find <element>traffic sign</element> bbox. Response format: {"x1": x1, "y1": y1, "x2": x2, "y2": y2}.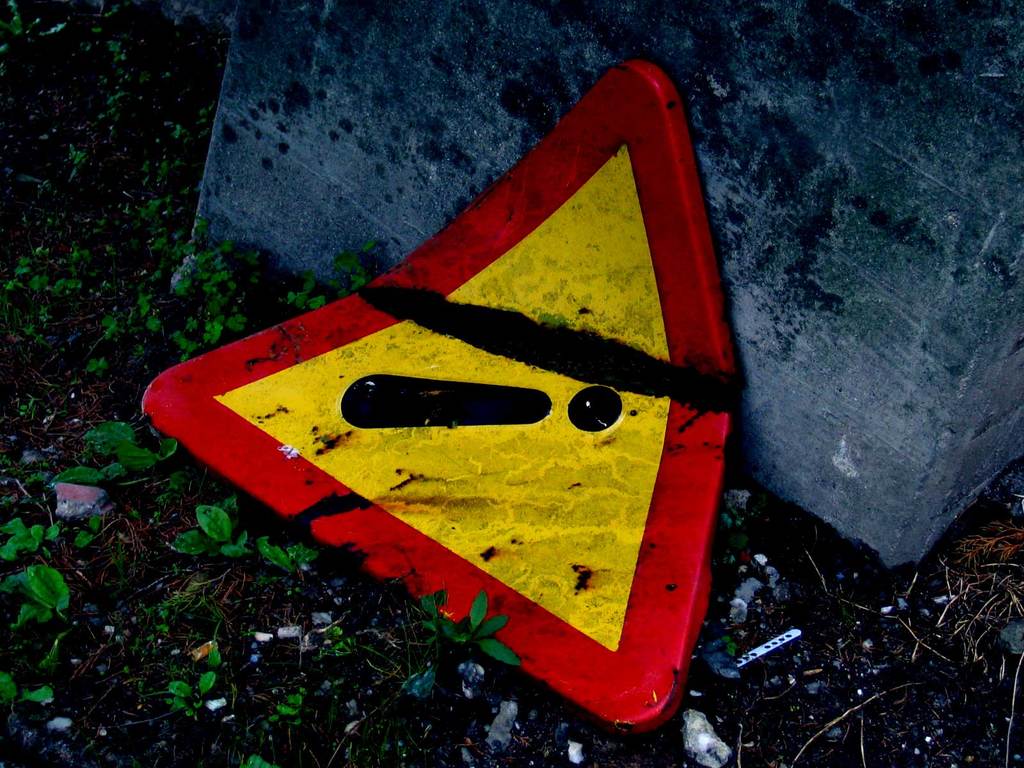
{"x1": 141, "y1": 61, "x2": 743, "y2": 738}.
